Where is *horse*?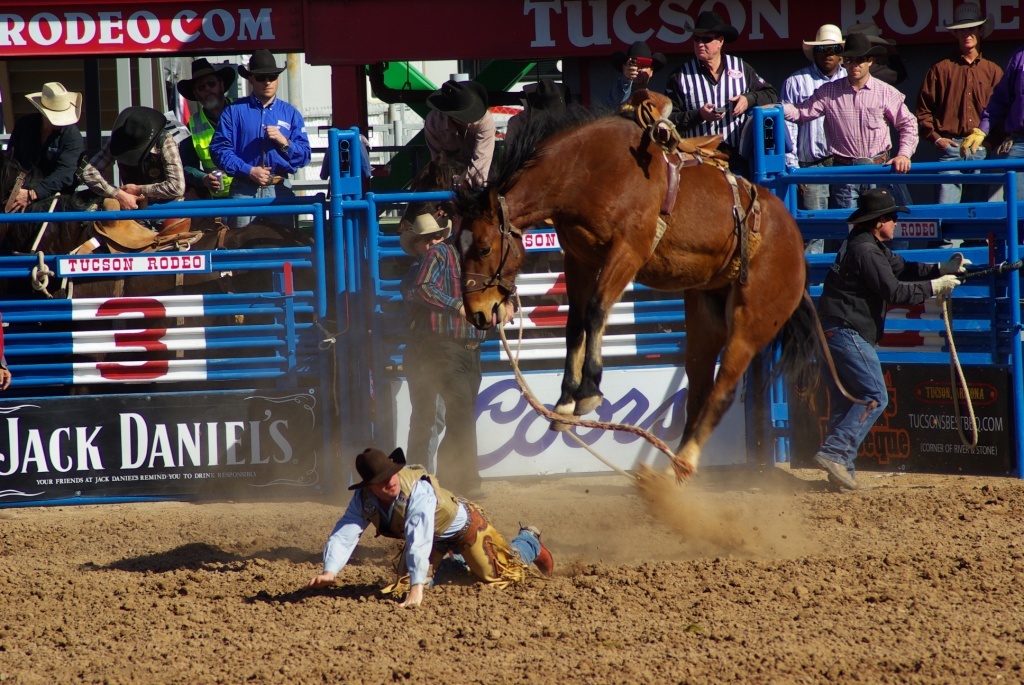
440:100:831:474.
